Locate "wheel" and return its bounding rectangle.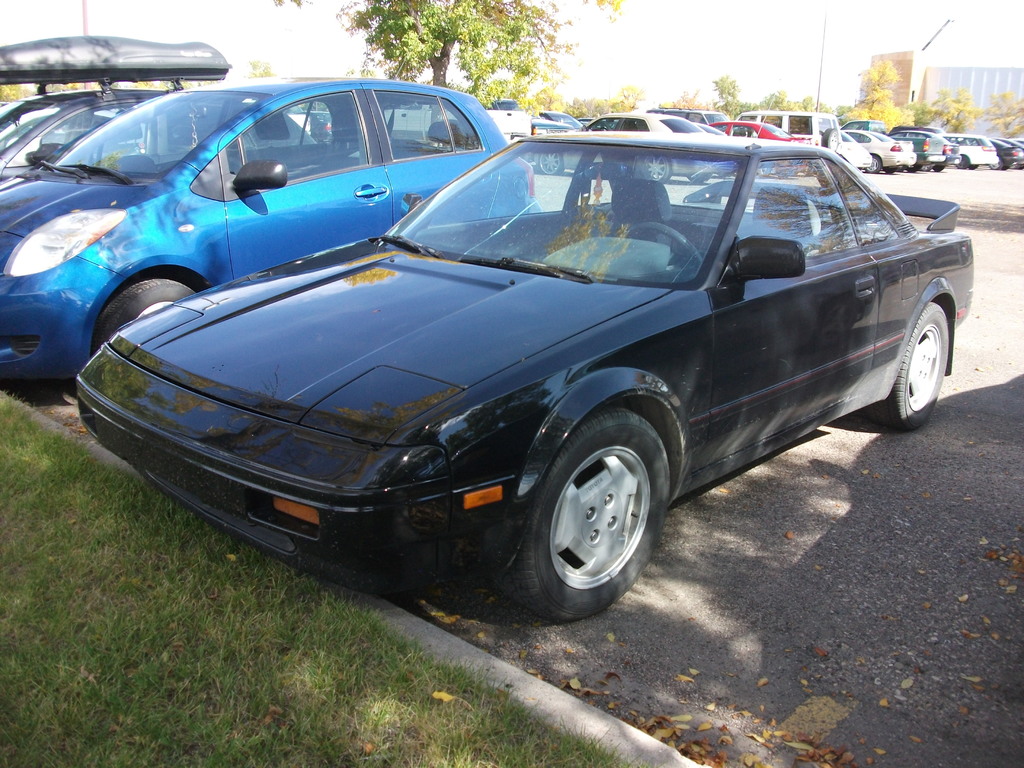
rect(884, 166, 895, 170).
